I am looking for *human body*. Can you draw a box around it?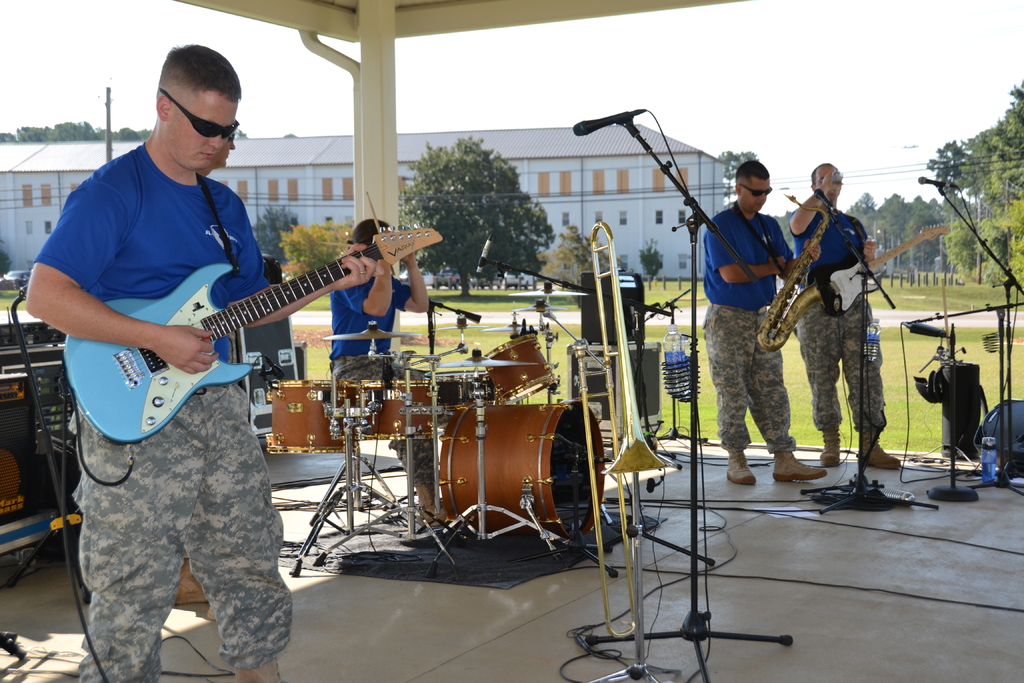
Sure, the bounding box is (x1=708, y1=199, x2=825, y2=490).
